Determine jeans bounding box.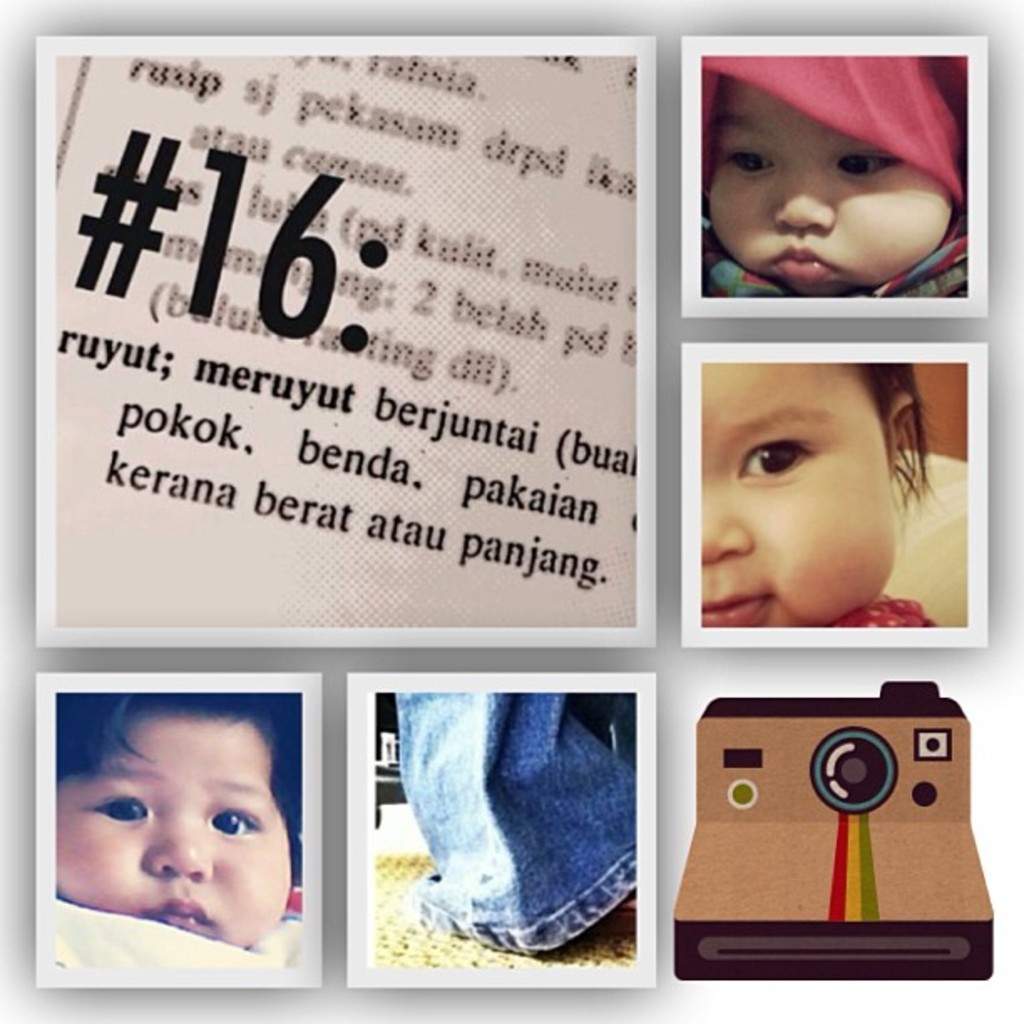
Determined: [x1=403, y1=686, x2=671, y2=962].
